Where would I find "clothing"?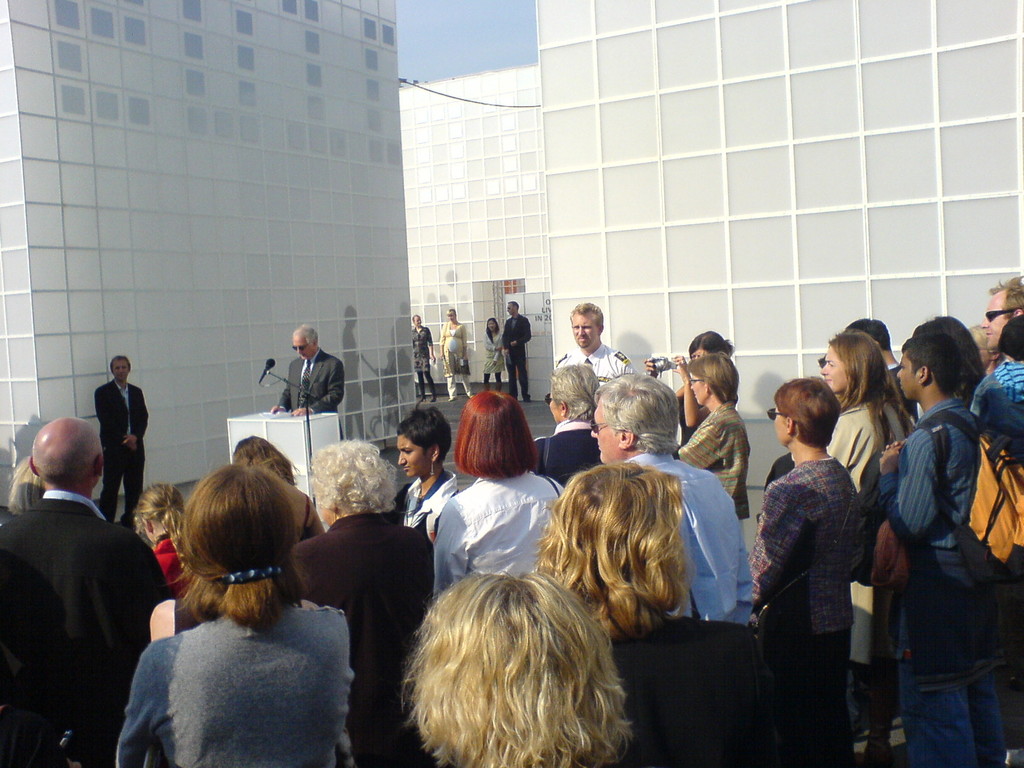
At l=503, t=312, r=537, b=388.
